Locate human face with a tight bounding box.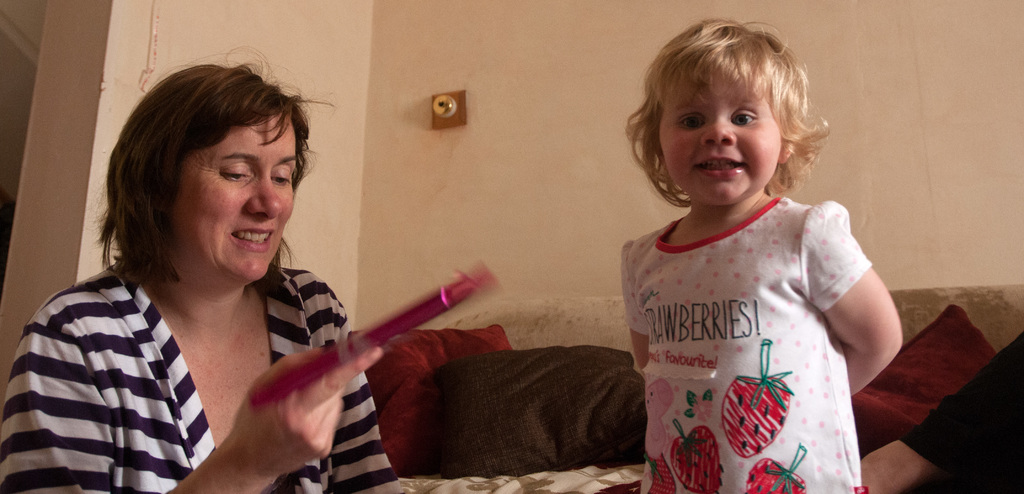
{"x1": 657, "y1": 75, "x2": 781, "y2": 201}.
